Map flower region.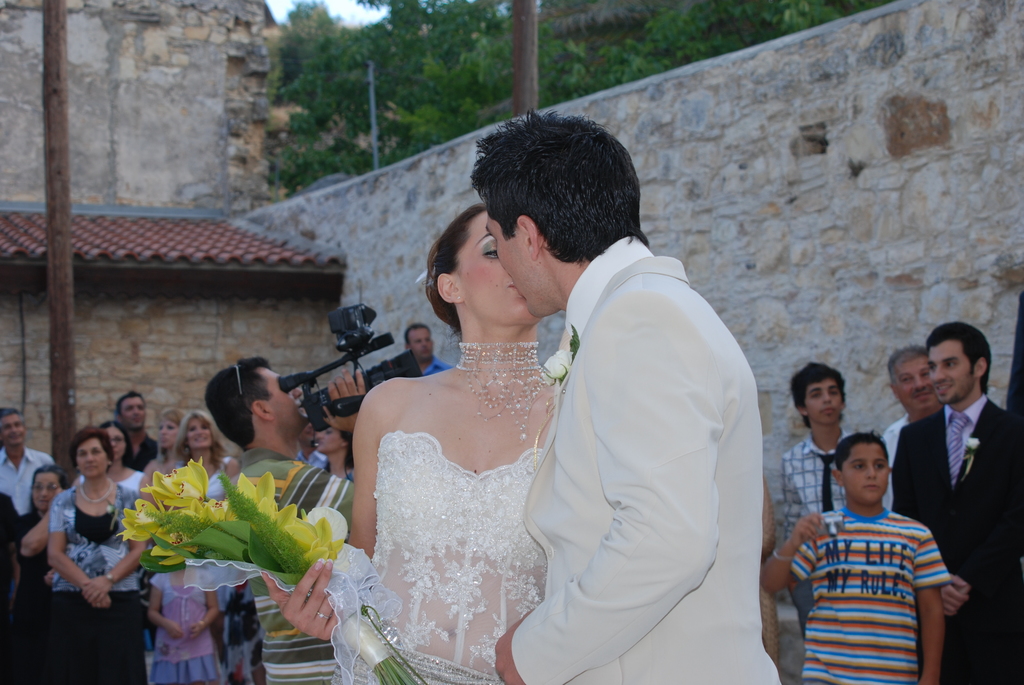
Mapped to crop(118, 458, 327, 572).
